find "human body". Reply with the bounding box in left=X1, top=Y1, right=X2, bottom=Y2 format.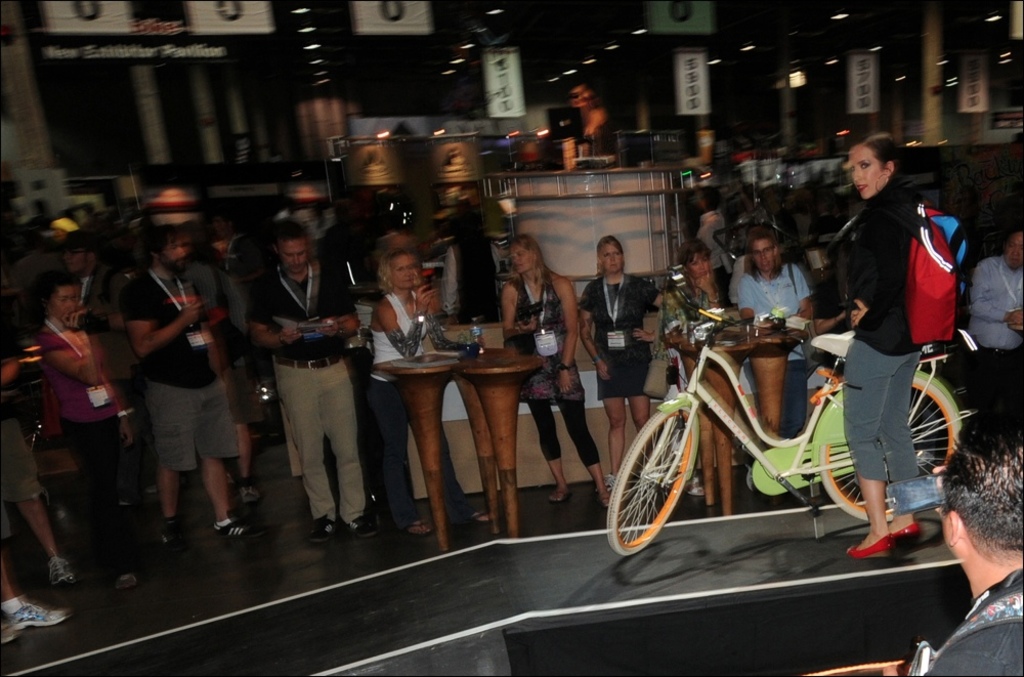
left=22, top=260, right=124, bottom=586.
